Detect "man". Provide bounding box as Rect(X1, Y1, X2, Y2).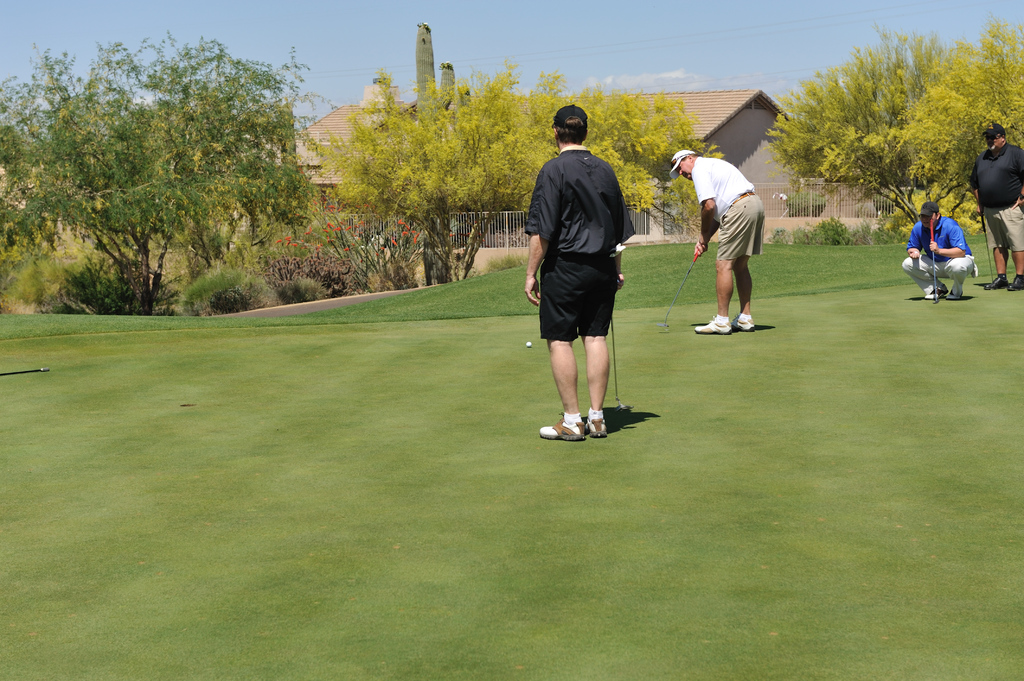
Rect(901, 203, 979, 298).
